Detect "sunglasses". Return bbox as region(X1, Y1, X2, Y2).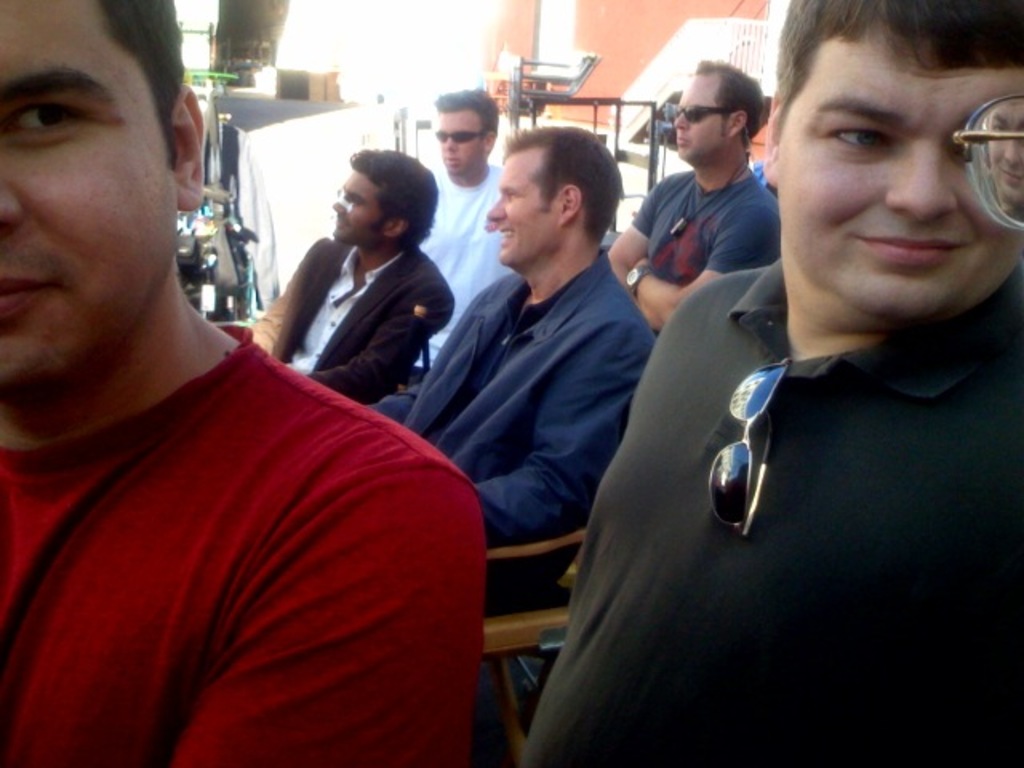
region(434, 128, 483, 144).
